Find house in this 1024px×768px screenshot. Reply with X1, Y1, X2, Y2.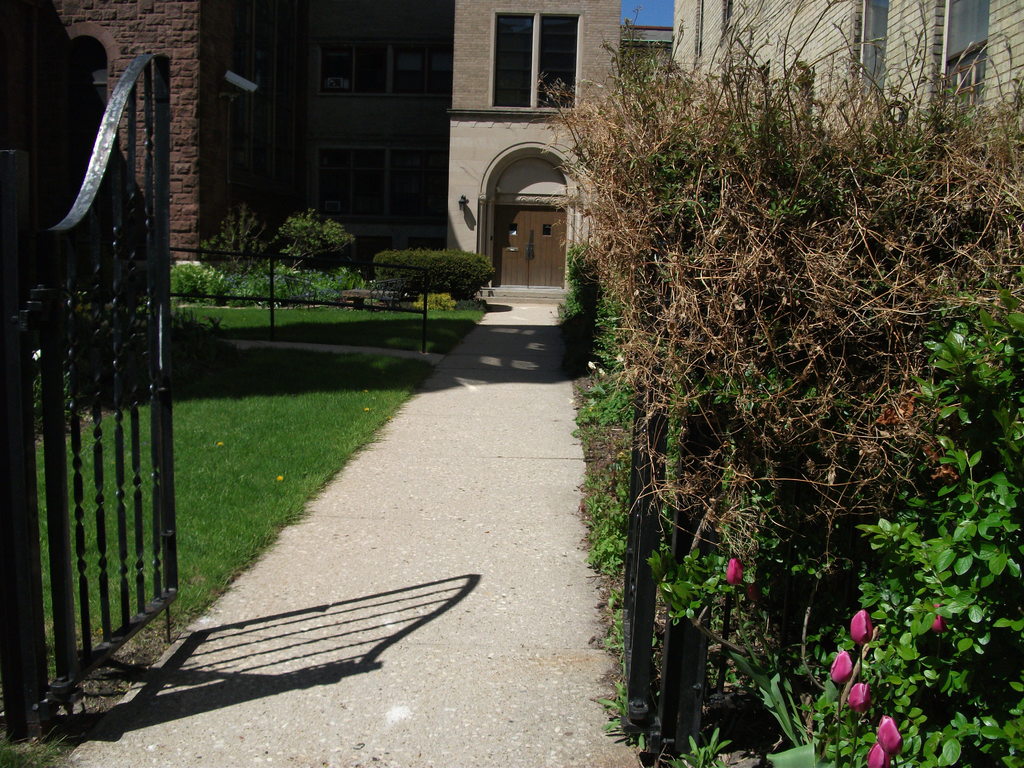
309, 0, 624, 309.
